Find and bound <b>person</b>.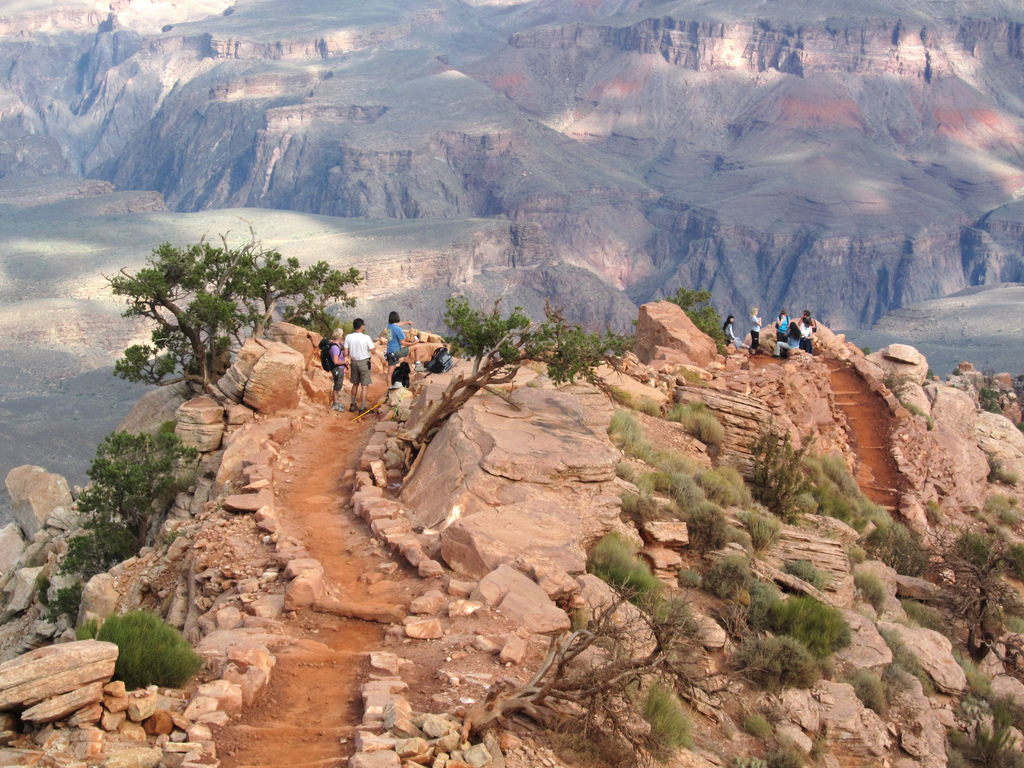
Bound: (x1=800, y1=311, x2=817, y2=339).
